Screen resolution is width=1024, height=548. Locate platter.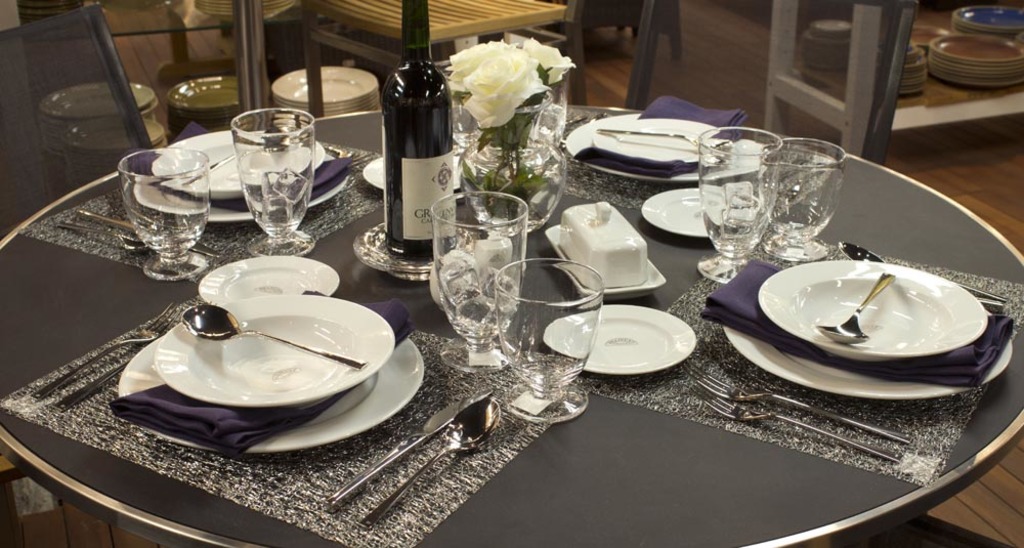
region(122, 341, 422, 455).
